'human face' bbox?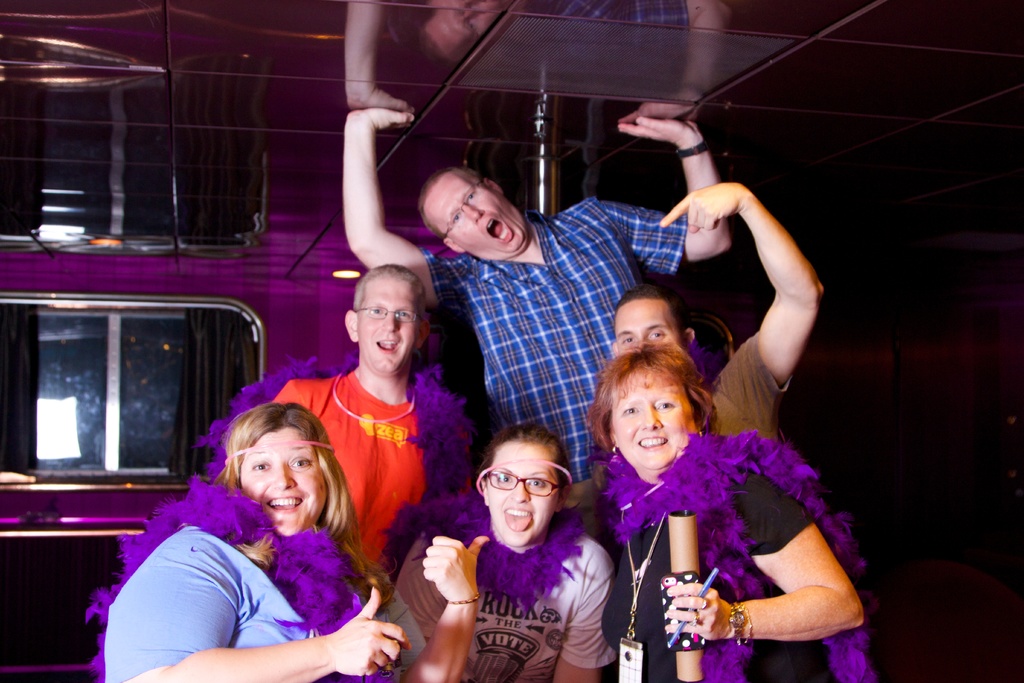
{"x1": 241, "y1": 425, "x2": 329, "y2": 534}
